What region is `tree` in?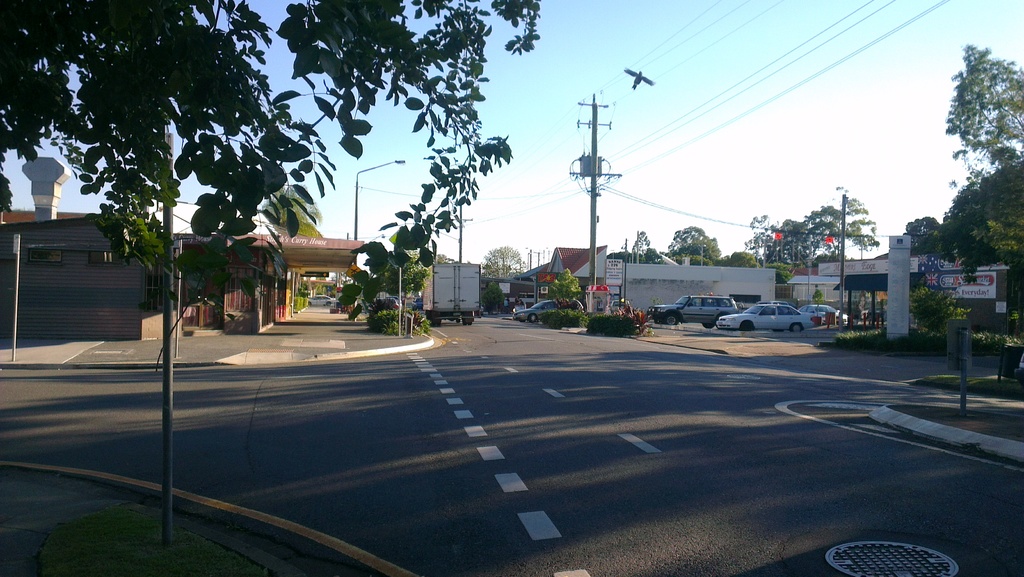
select_region(548, 268, 580, 307).
